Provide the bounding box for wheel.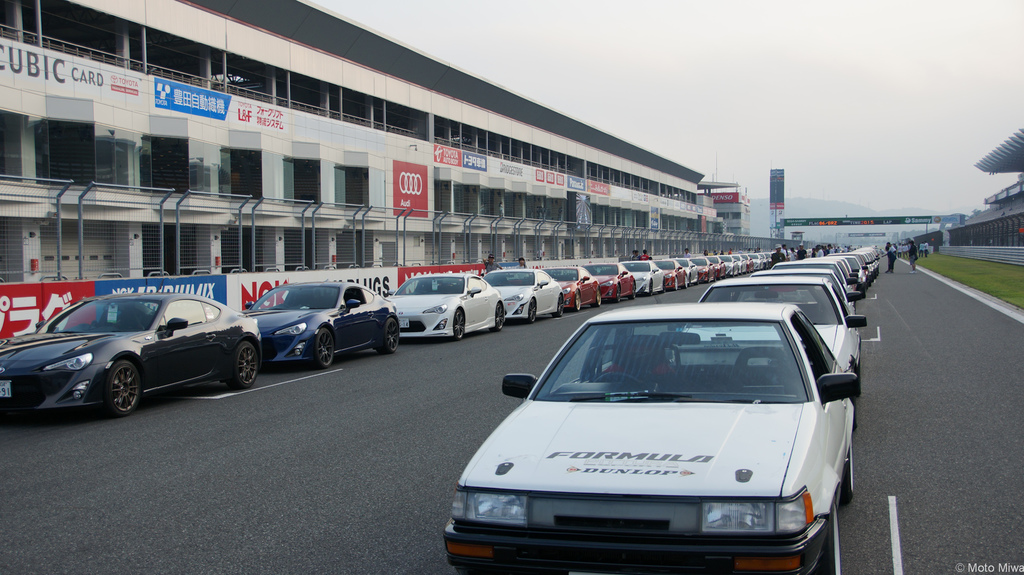
bbox=(595, 291, 600, 307).
